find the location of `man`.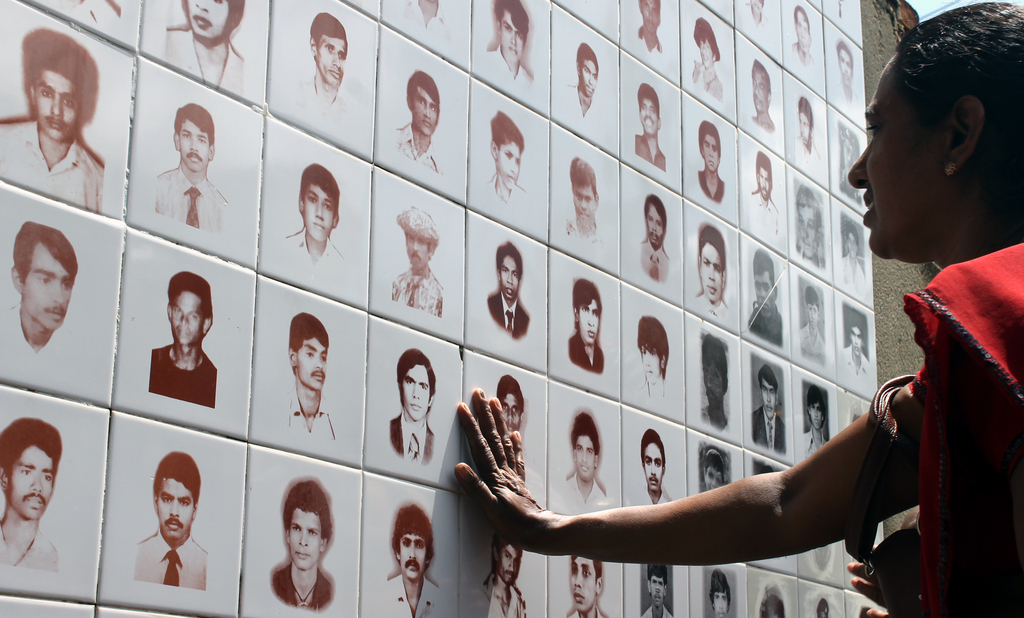
Location: box(284, 162, 344, 270).
